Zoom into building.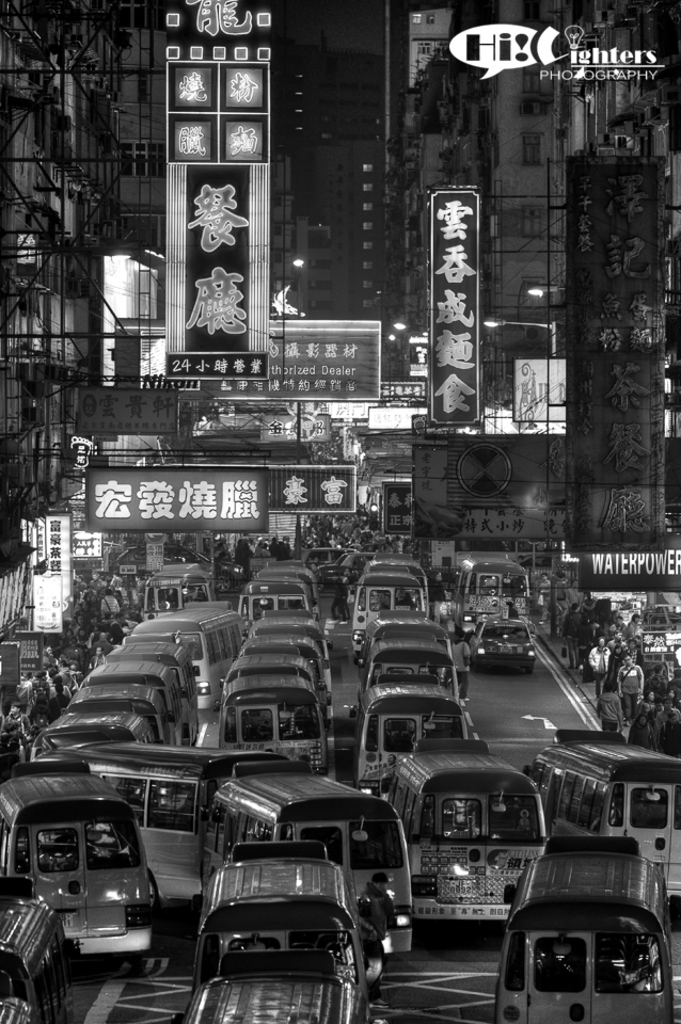
Zoom target: [426,0,574,307].
